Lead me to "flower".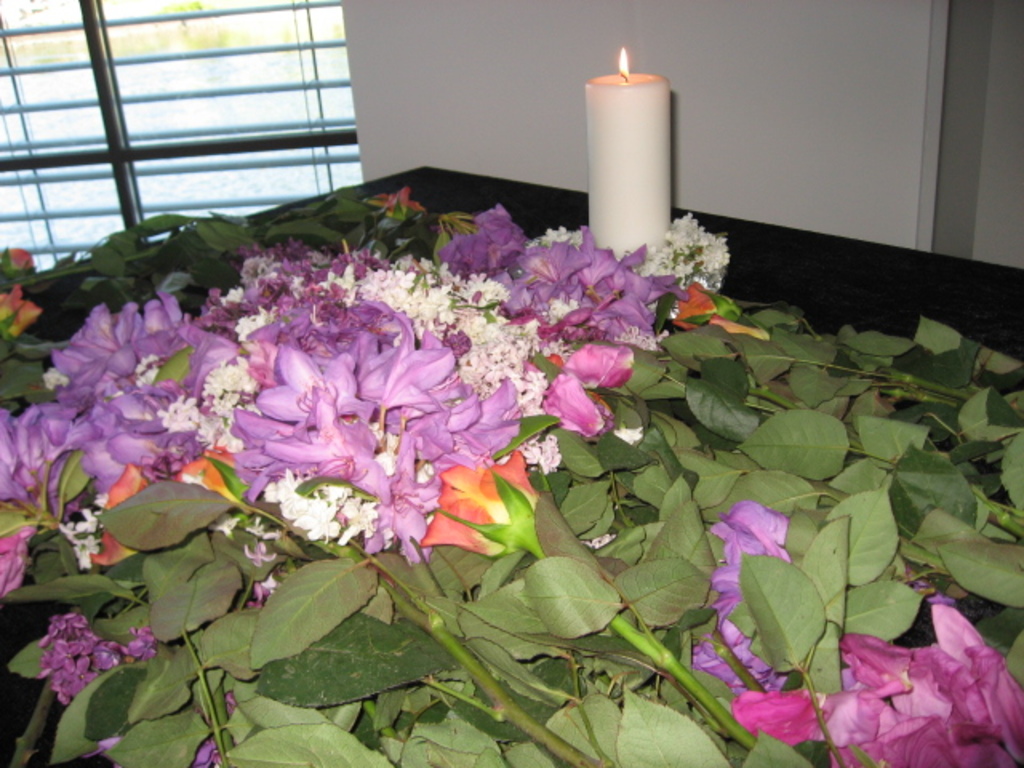
Lead to bbox(0, 285, 38, 344).
